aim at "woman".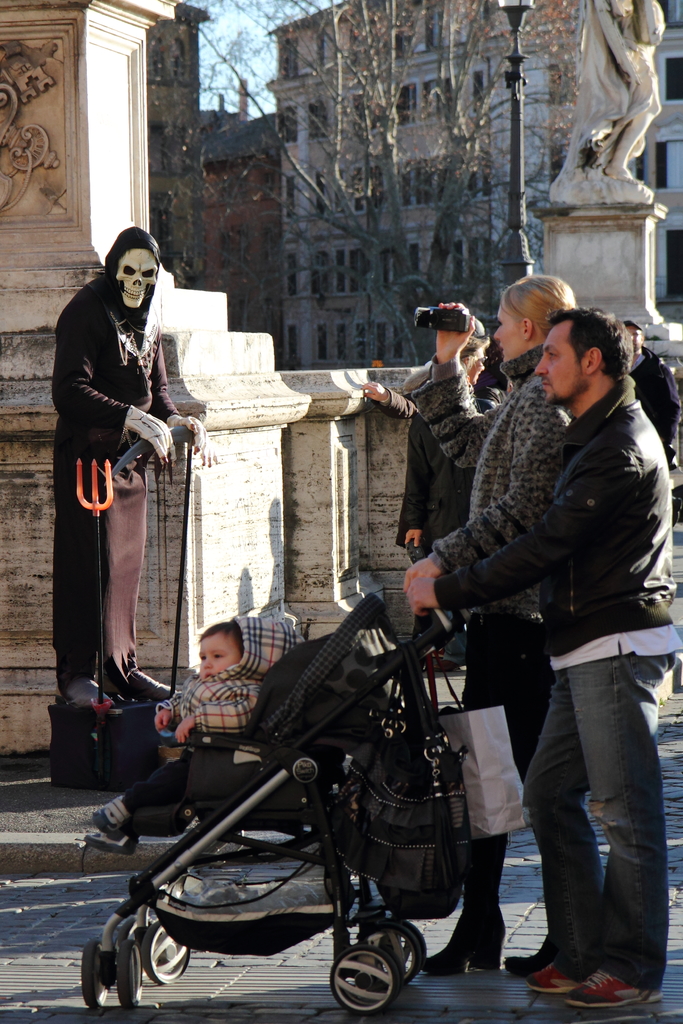
Aimed at detection(413, 270, 597, 972).
